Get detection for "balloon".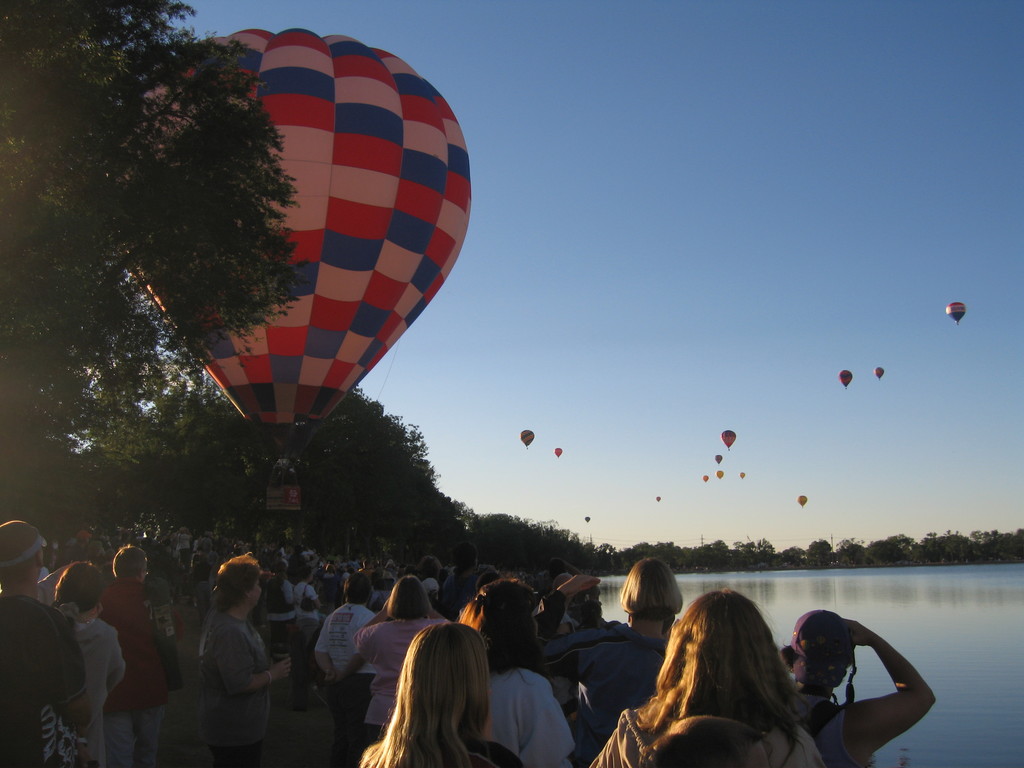
Detection: locate(126, 32, 465, 462).
